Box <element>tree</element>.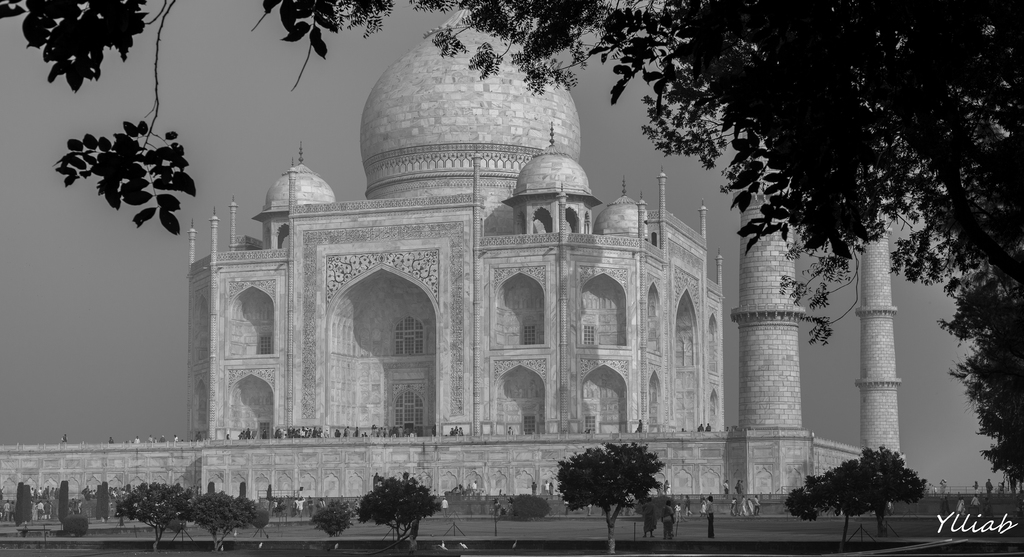
bbox=[495, 488, 585, 553].
